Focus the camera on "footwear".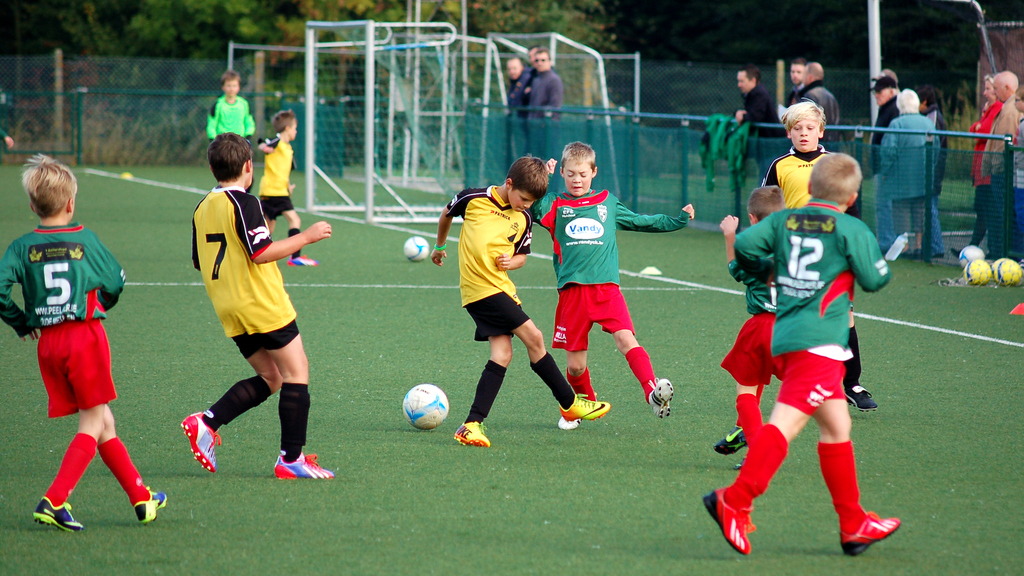
Focus region: [x1=705, y1=488, x2=753, y2=554].
